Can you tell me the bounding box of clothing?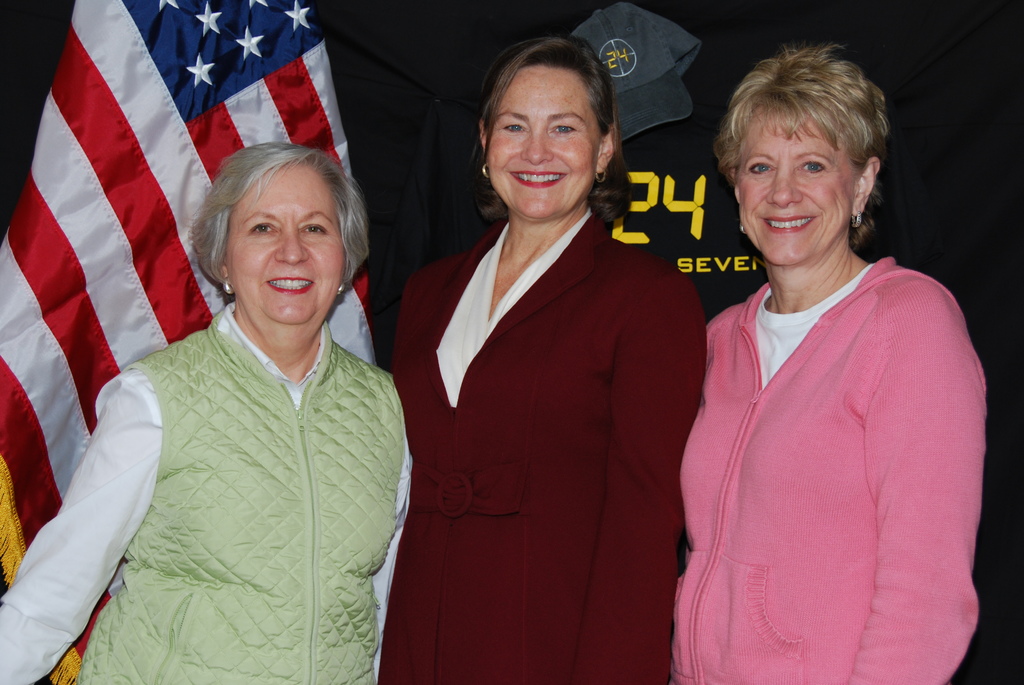
region(671, 216, 976, 681).
